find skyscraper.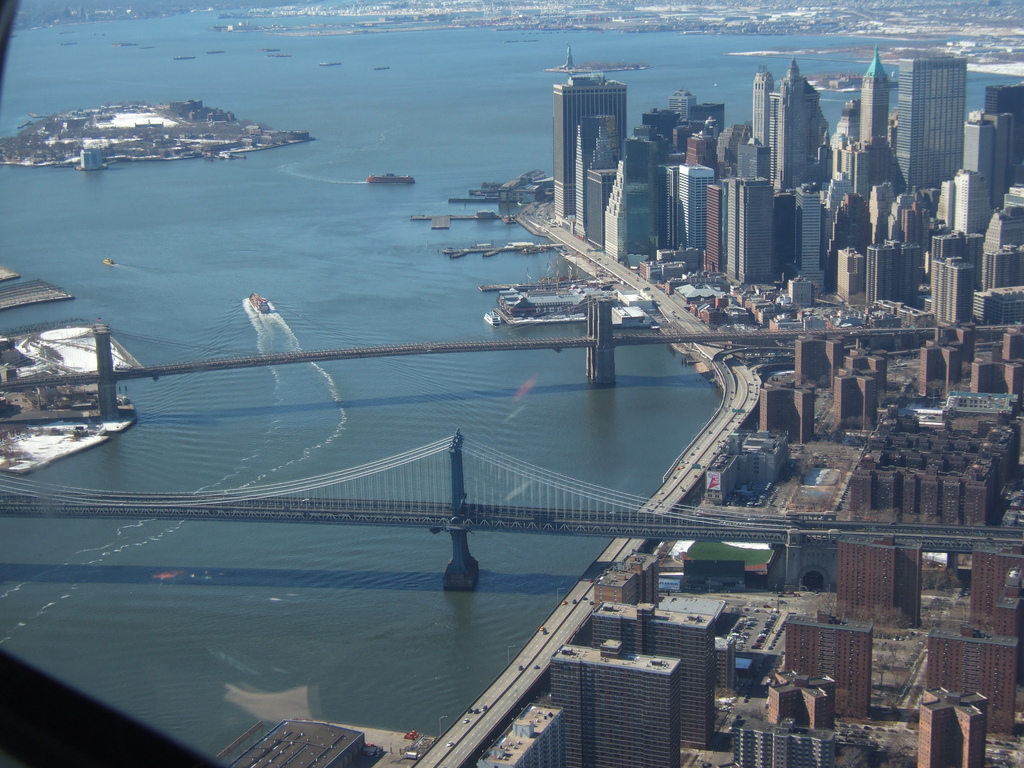
(900,56,964,189).
